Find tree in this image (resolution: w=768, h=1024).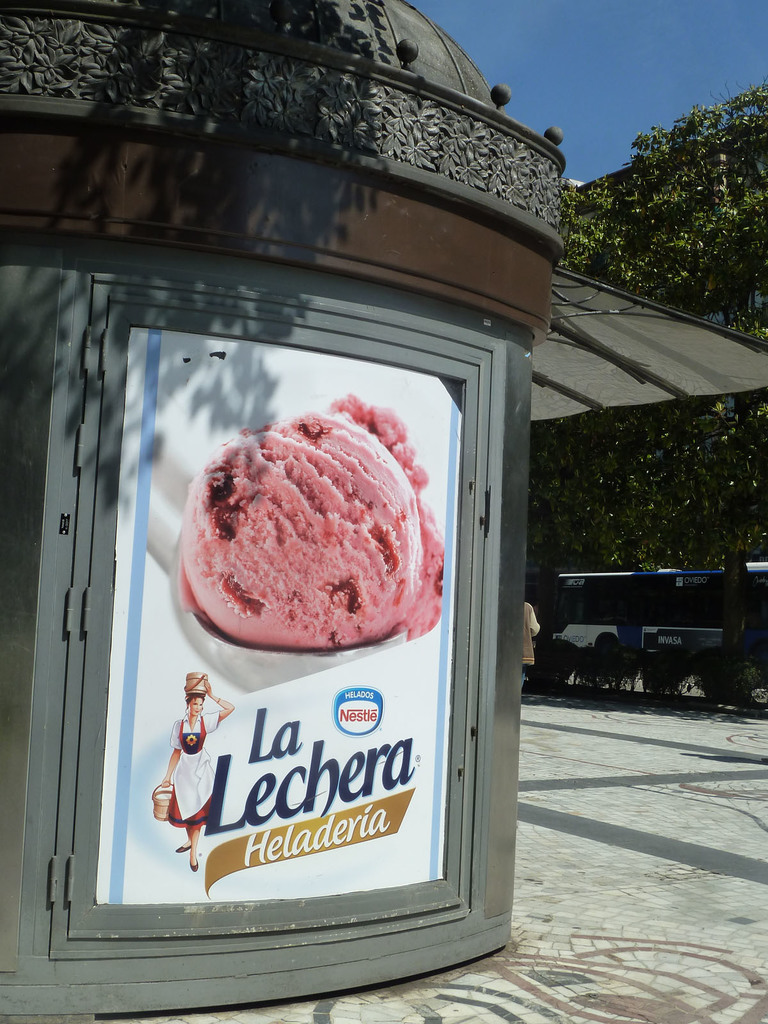
locate(531, 194, 767, 715).
